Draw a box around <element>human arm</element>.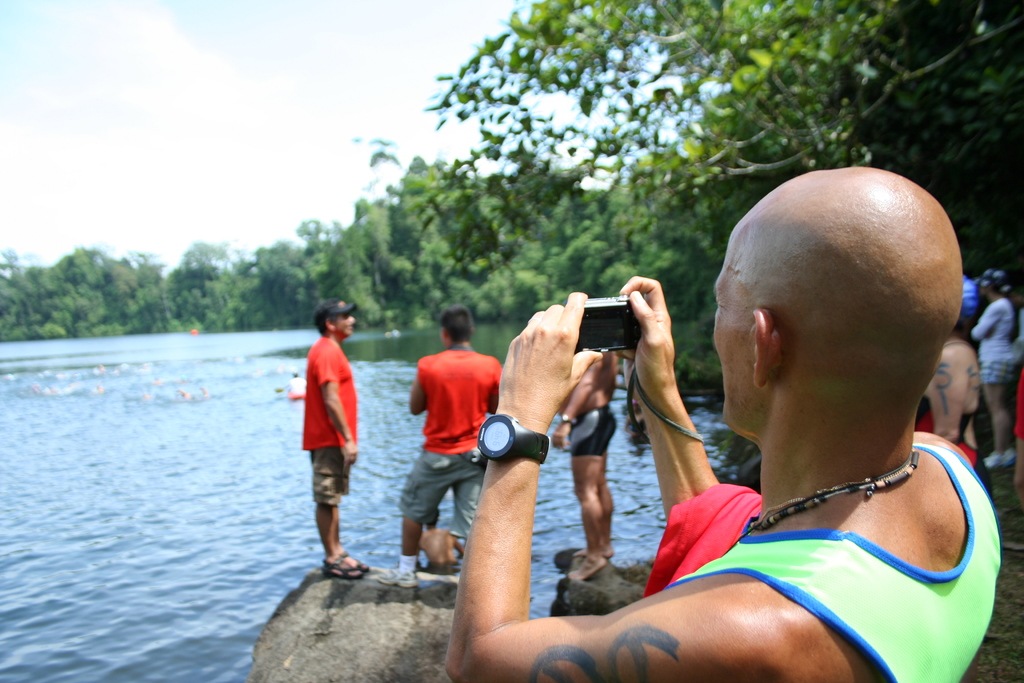
489,357,502,416.
